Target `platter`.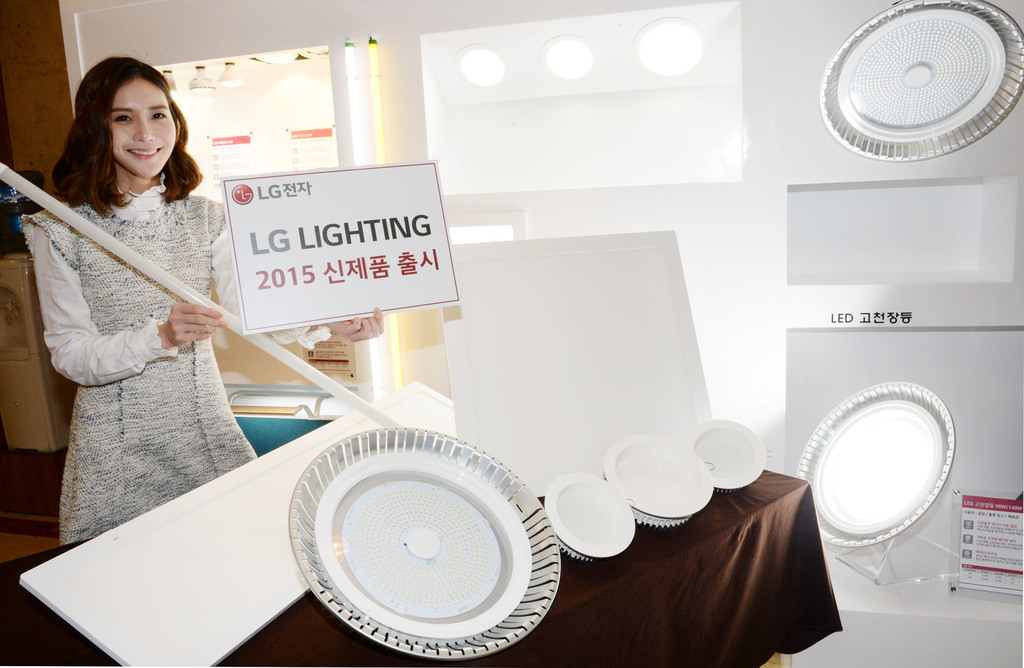
Target region: (289, 428, 559, 663).
